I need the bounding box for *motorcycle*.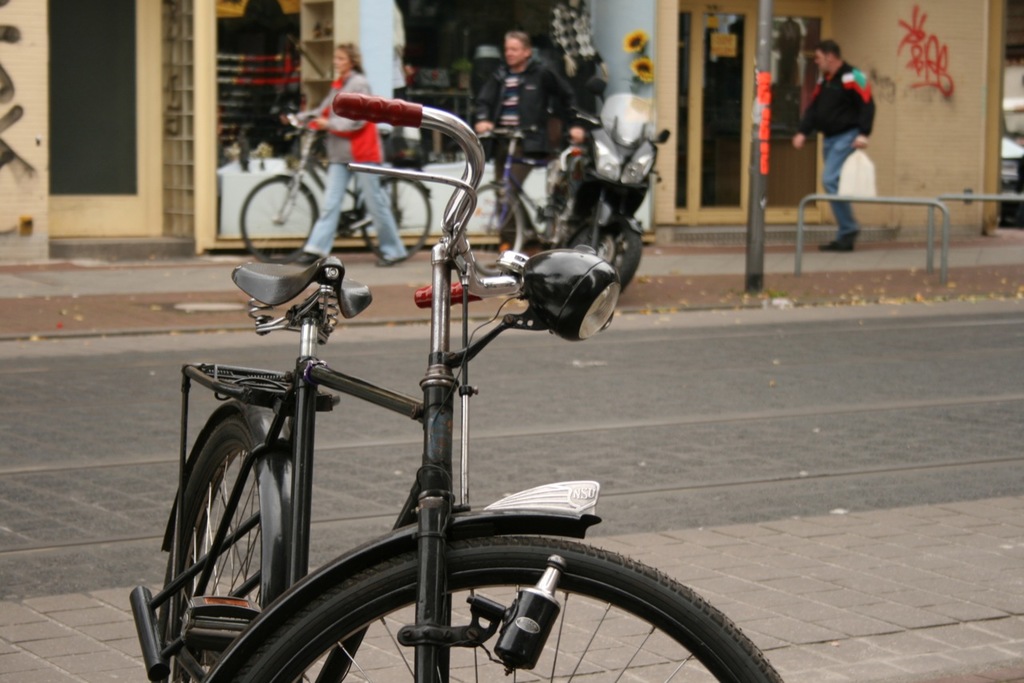
Here it is: pyautogui.locateOnScreen(538, 92, 671, 293).
